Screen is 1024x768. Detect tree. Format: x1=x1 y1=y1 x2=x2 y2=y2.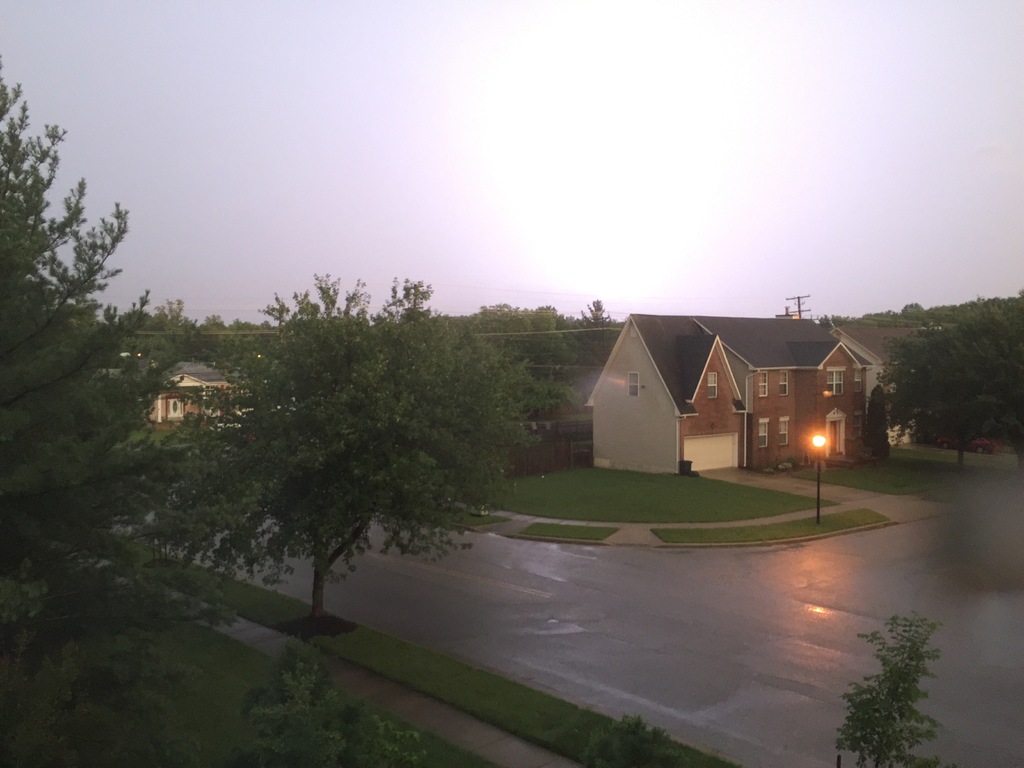
x1=579 y1=716 x2=687 y2=767.
